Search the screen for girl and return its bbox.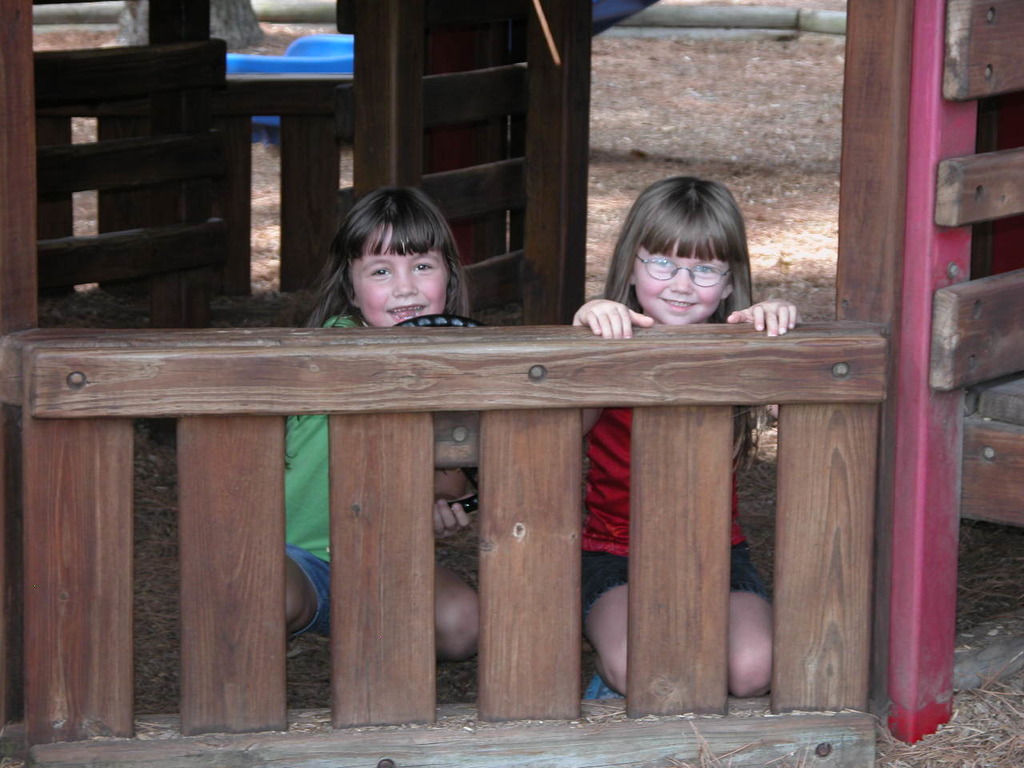
Found: select_region(567, 175, 807, 698).
